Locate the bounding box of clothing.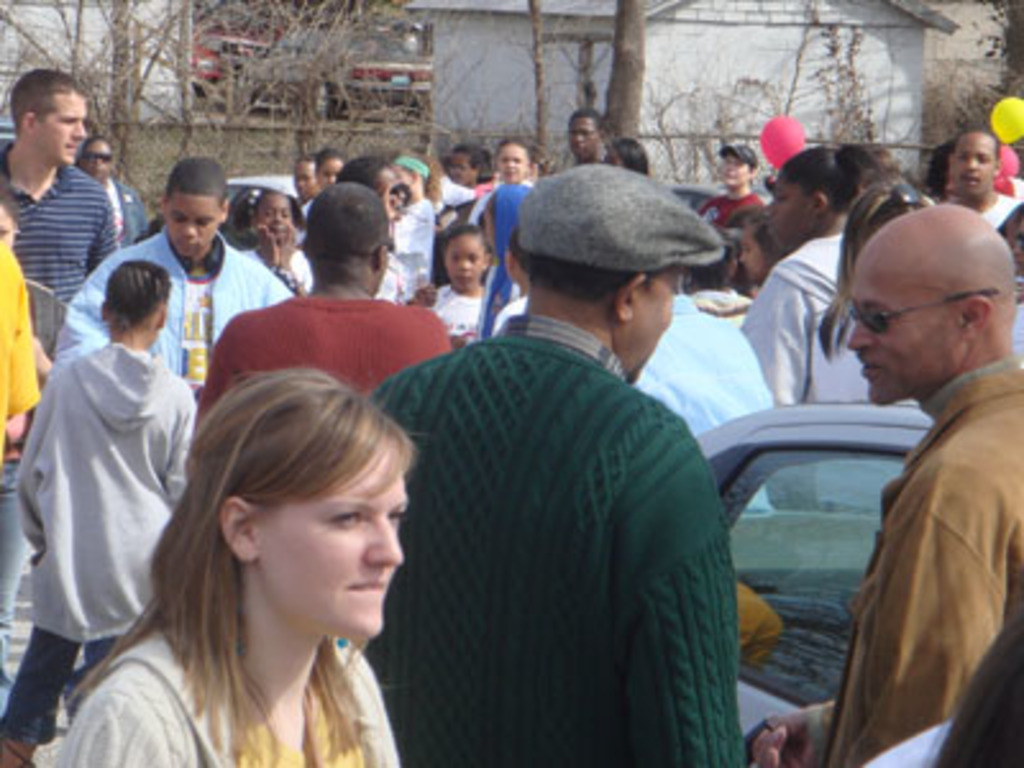
Bounding box: x1=0 y1=146 x2=123 y2=310.
